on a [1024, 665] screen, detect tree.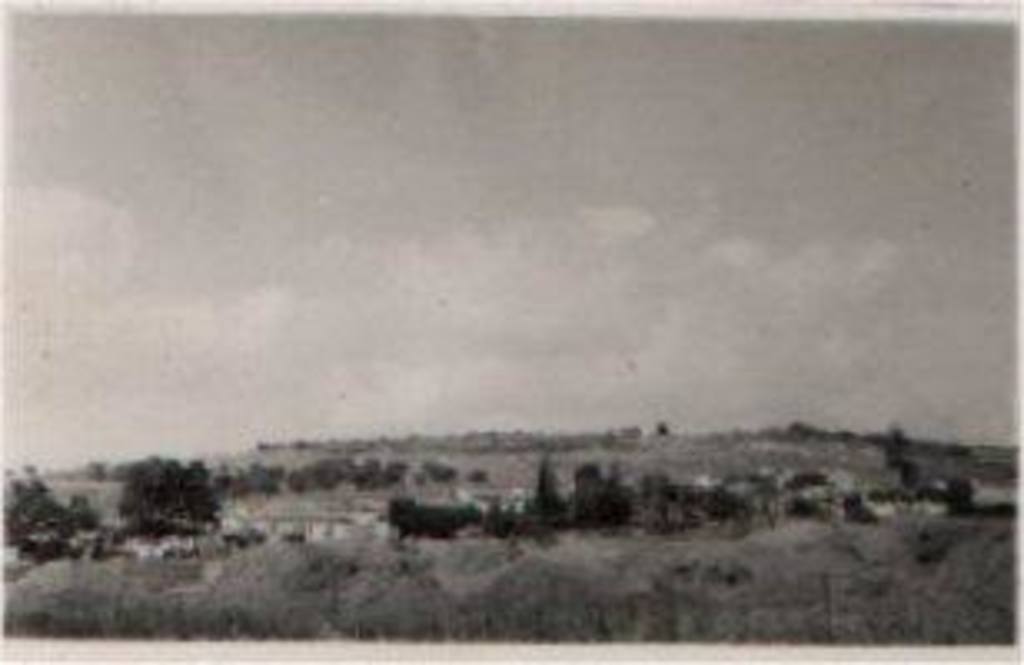
BBox(0, 469, 106, 569).
